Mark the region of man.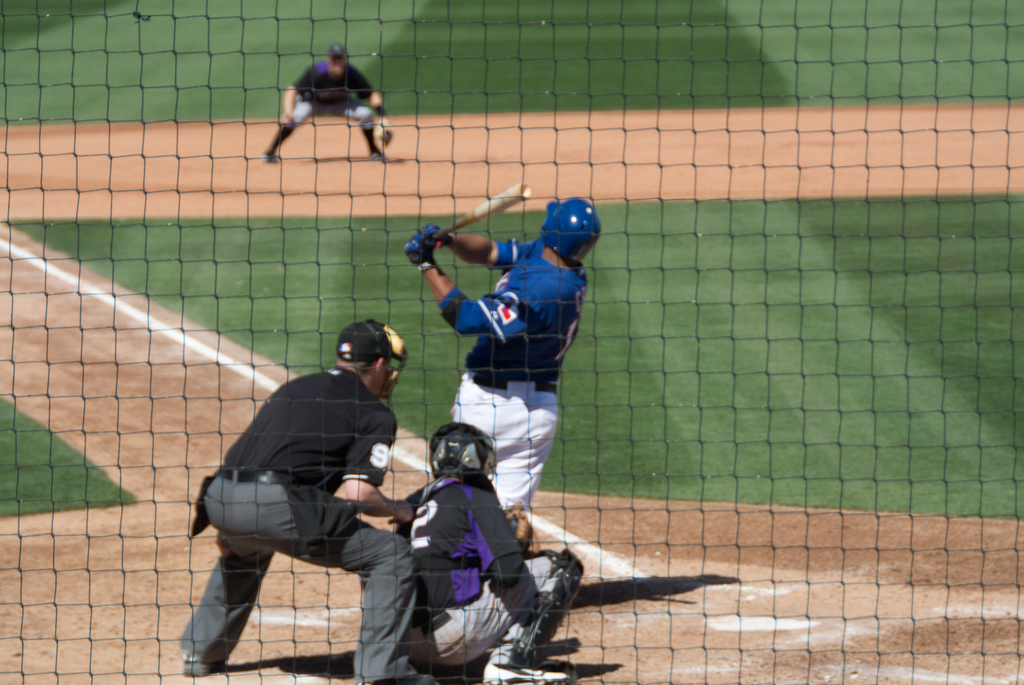
Region: box(404, 197, 602, 518).
